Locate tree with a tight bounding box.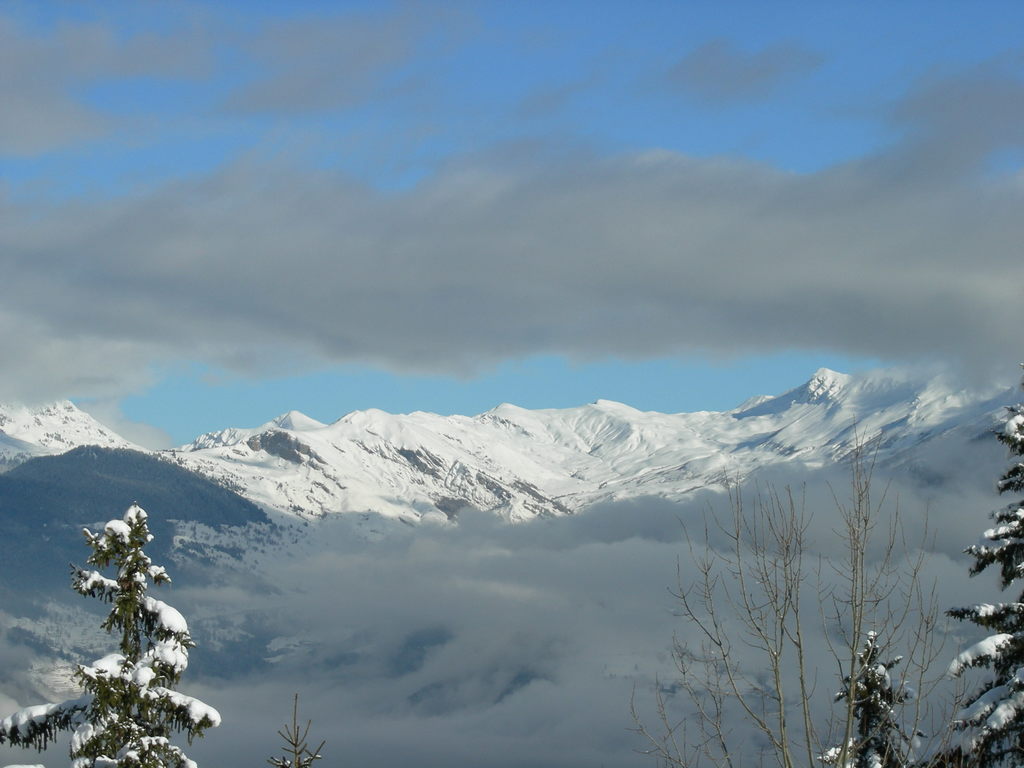
42/493/195/765.
